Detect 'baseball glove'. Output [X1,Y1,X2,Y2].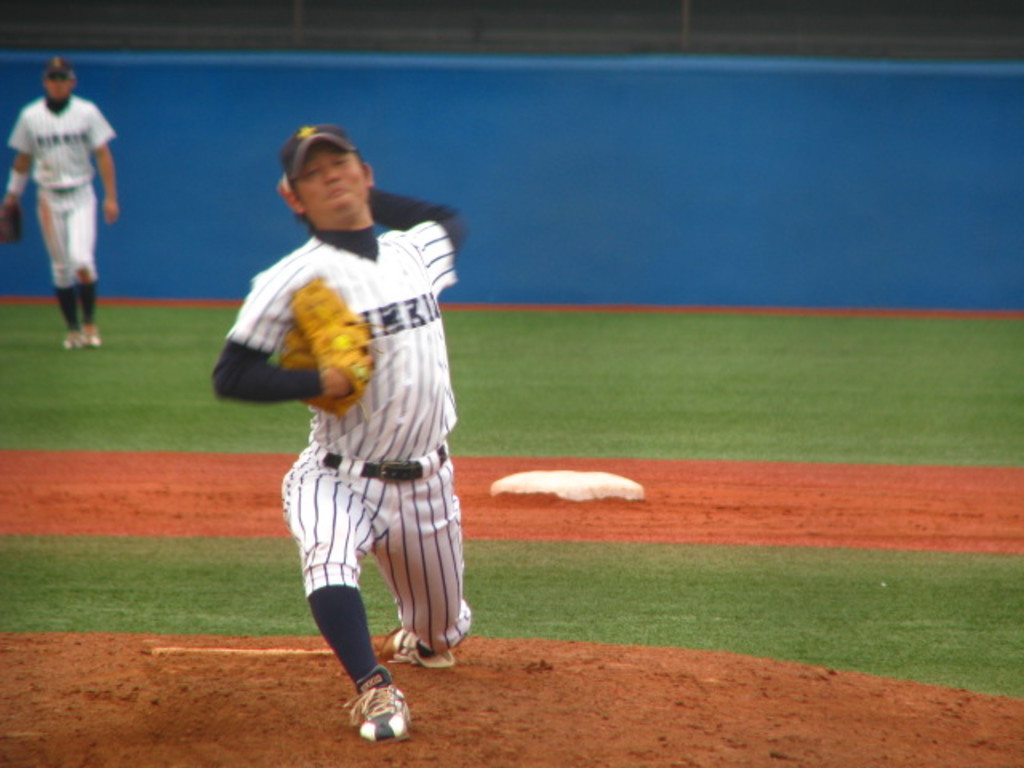
[280,275,379,414].
